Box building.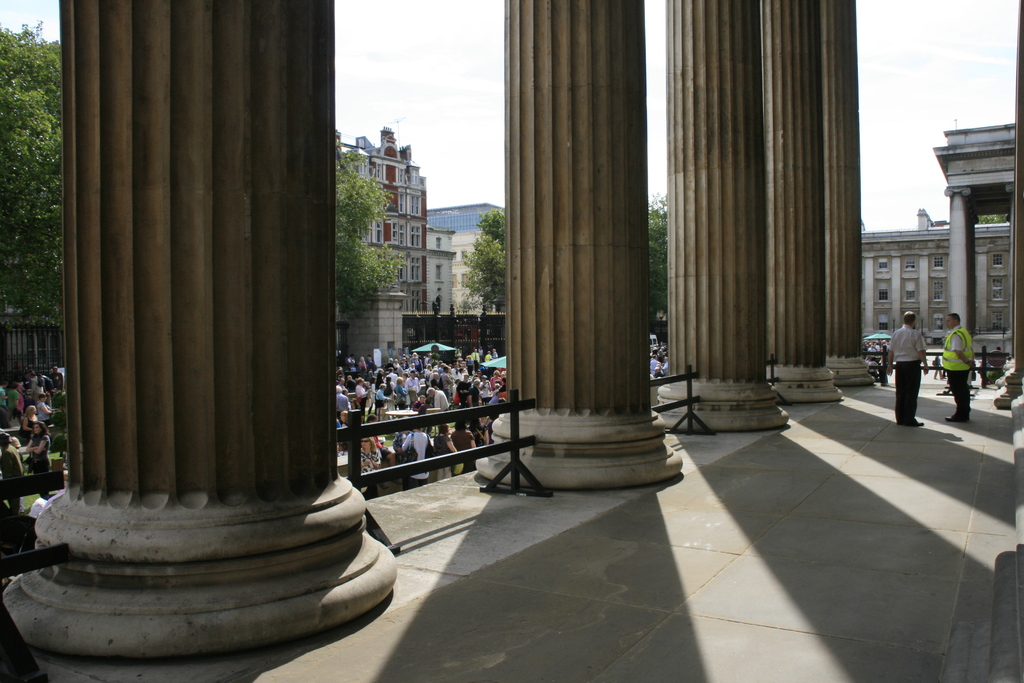
852:125:1019:347.
